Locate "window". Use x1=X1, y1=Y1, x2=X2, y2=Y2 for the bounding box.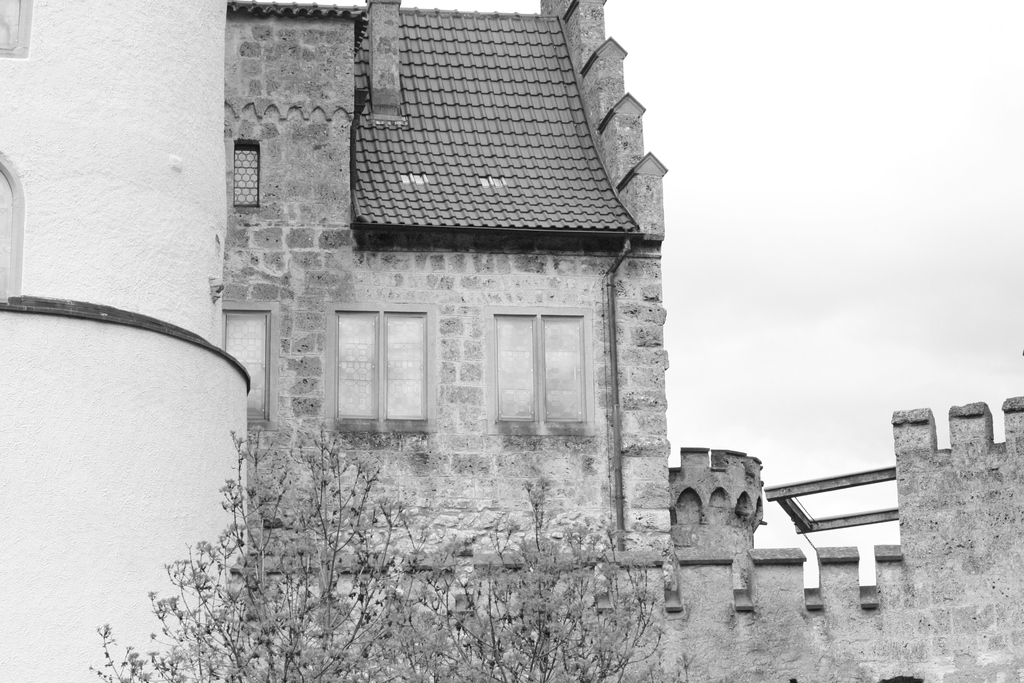
x1=322, y1=303, x2=442, y2=453.
